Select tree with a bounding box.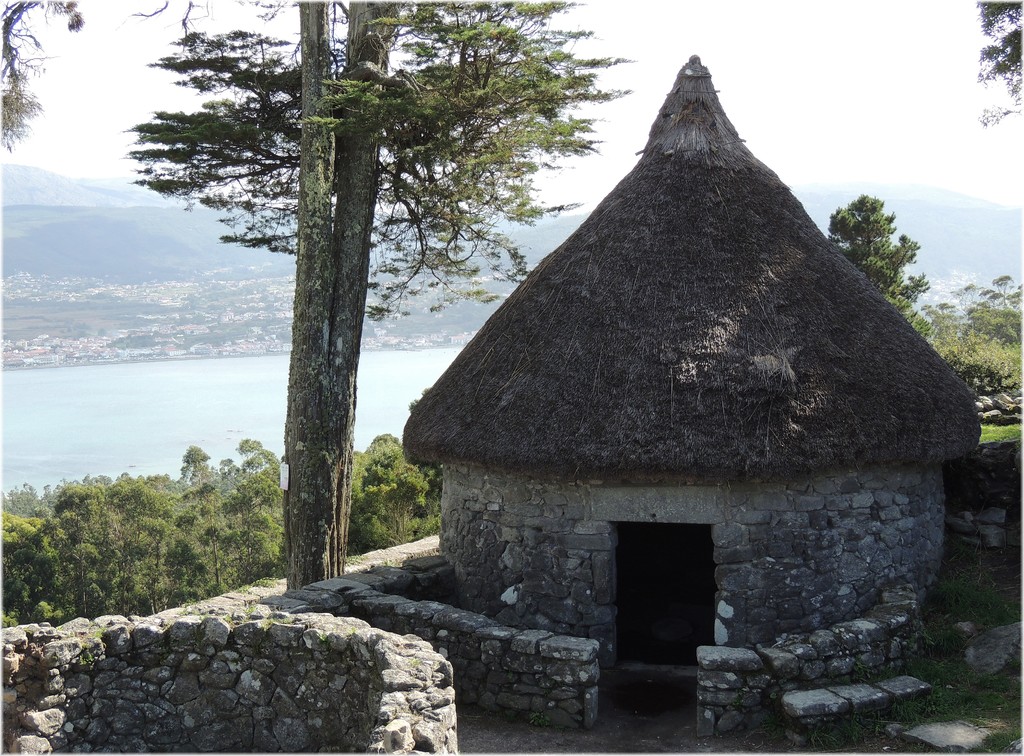
x1=971 y1=0 x2=1023 y2=131.
